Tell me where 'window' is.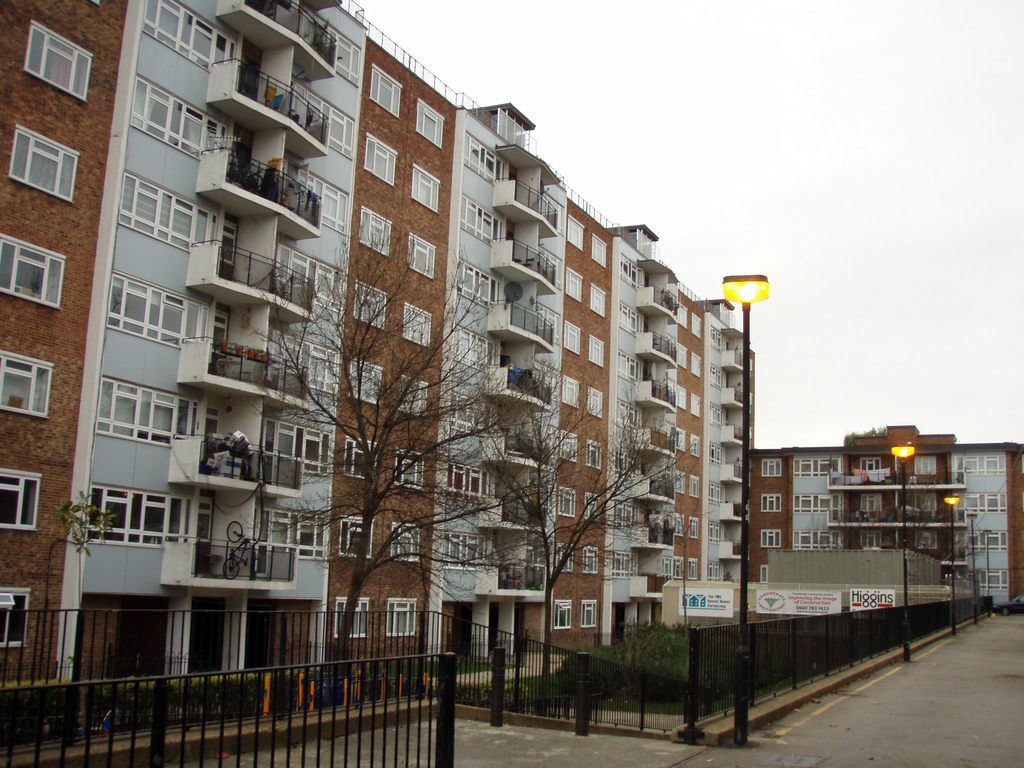
'window' is at bbox=(614, 550, 636, 577).
